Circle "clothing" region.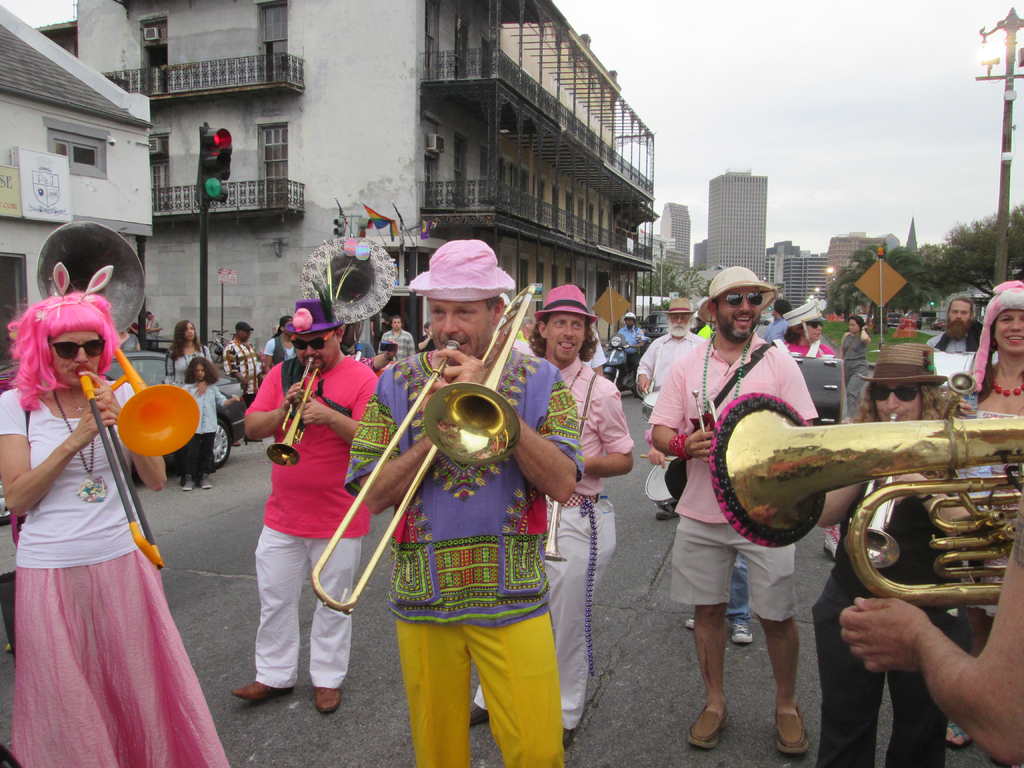
Region: <region>221, 337, 264, 408</region>.
